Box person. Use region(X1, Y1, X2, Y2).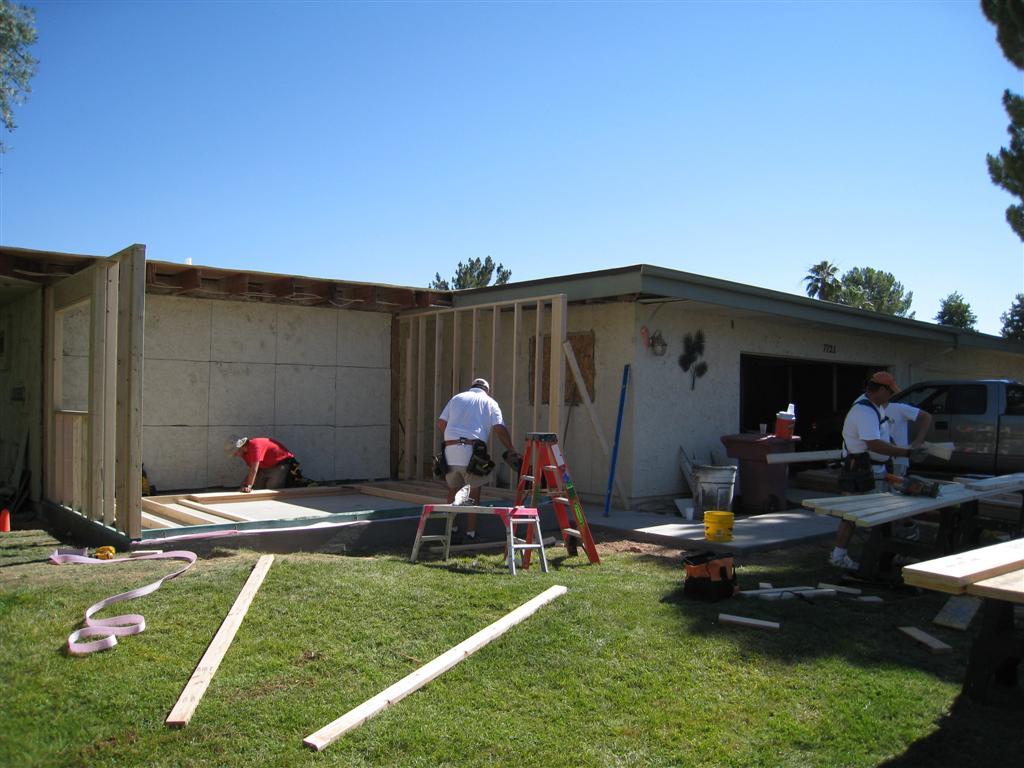
region(427, 375, 499, 546).
